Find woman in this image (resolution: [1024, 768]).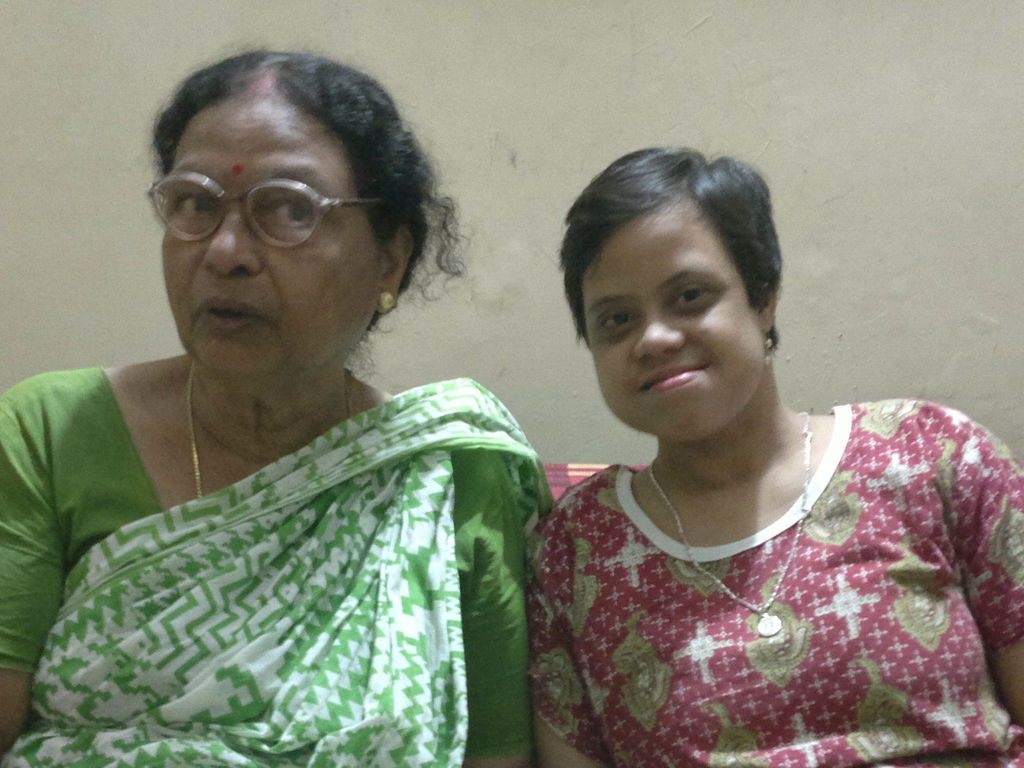
bbox(8, 74, 575, 744).
